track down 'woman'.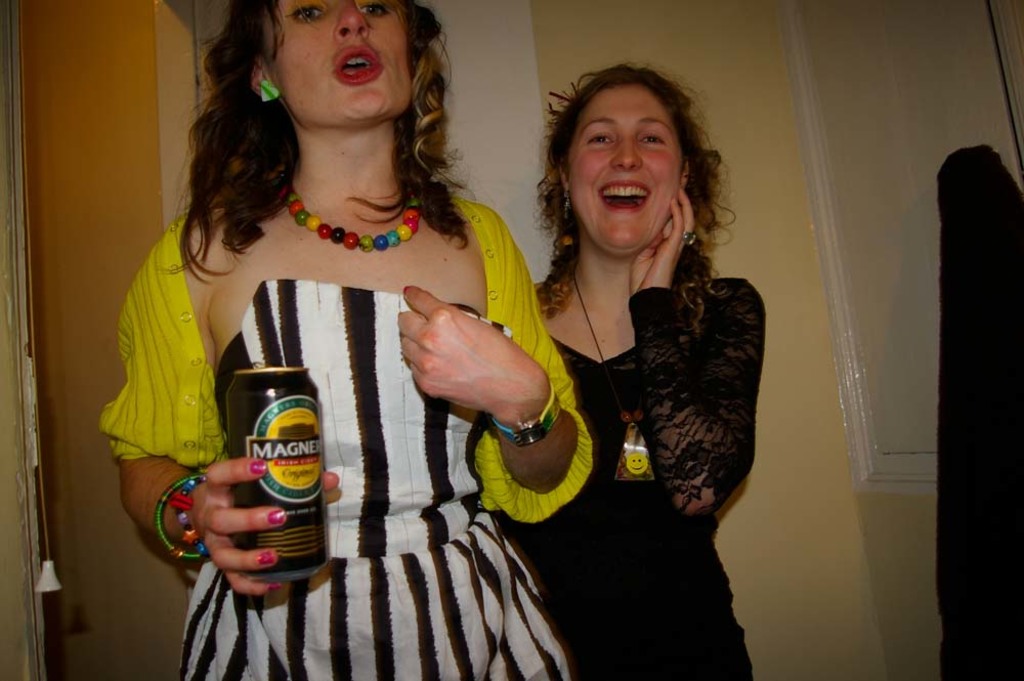
Tracked to 100,0,591,680.
